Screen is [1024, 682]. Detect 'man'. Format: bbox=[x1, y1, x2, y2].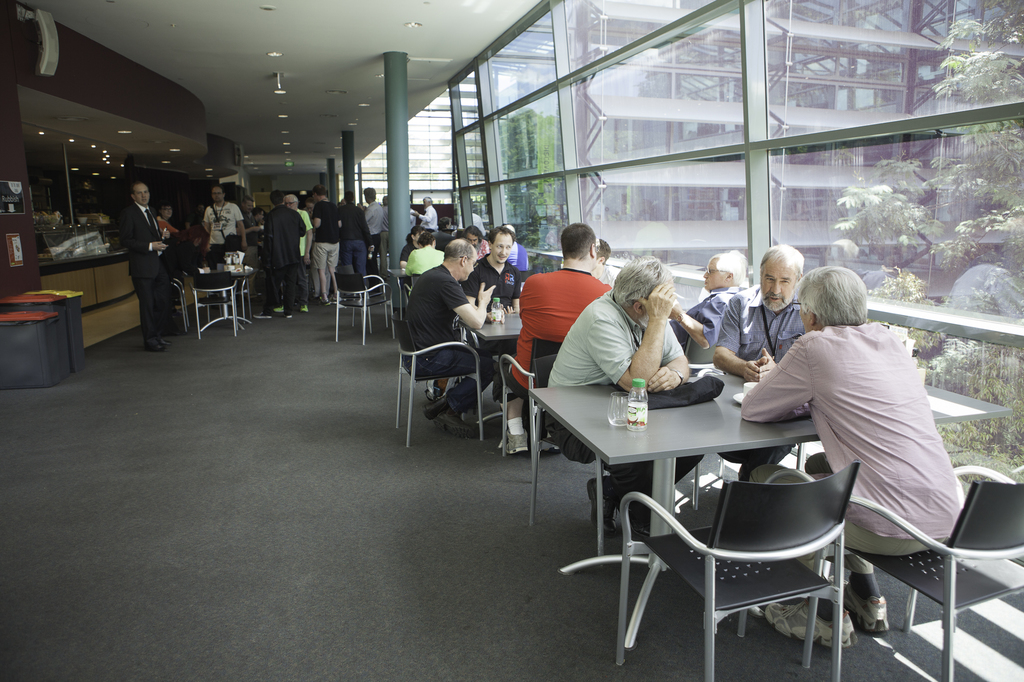
bbox=[708, 246, 826, 390].
